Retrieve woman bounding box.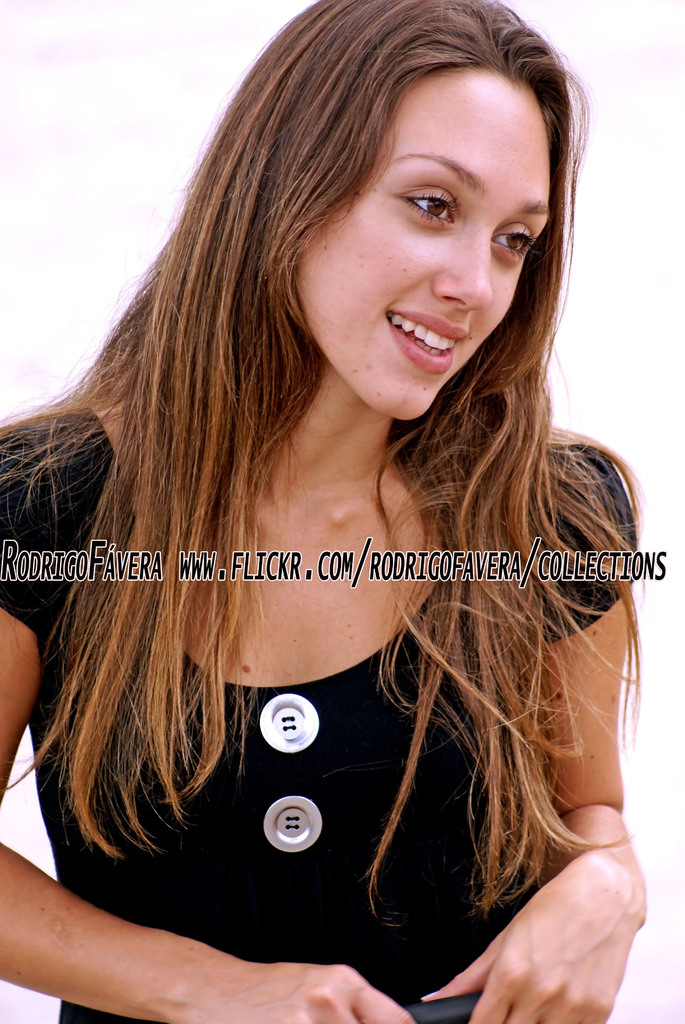
Bounding box: x1=0, y1=0, x2=650, y2=1023.
